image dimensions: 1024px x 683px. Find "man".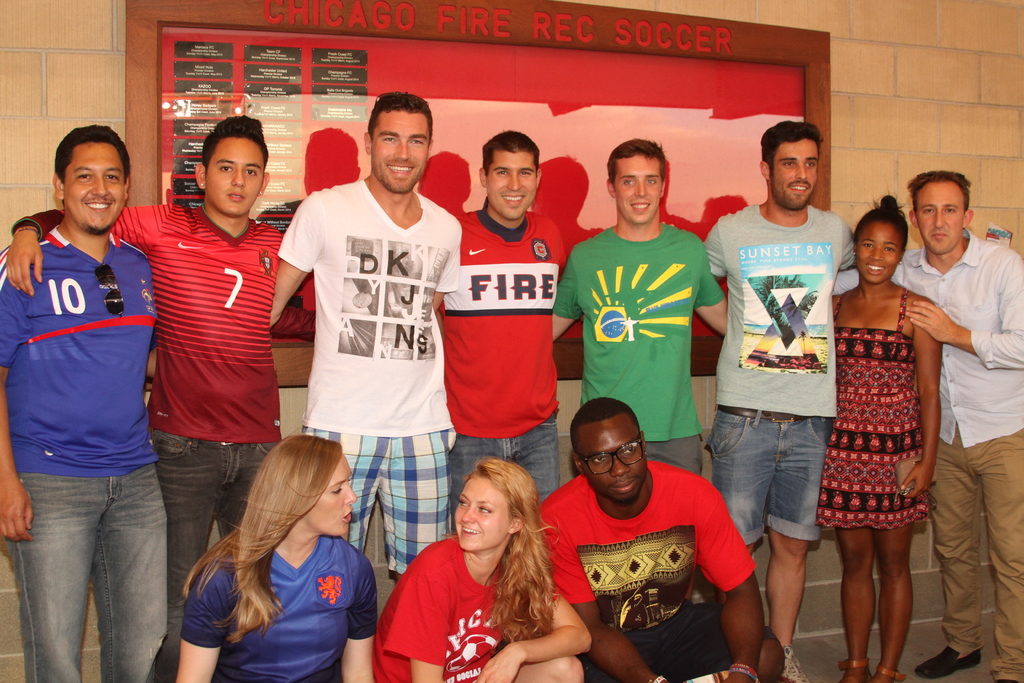
pyautogui.locateOnScreen(698, 122, 876, 648).
